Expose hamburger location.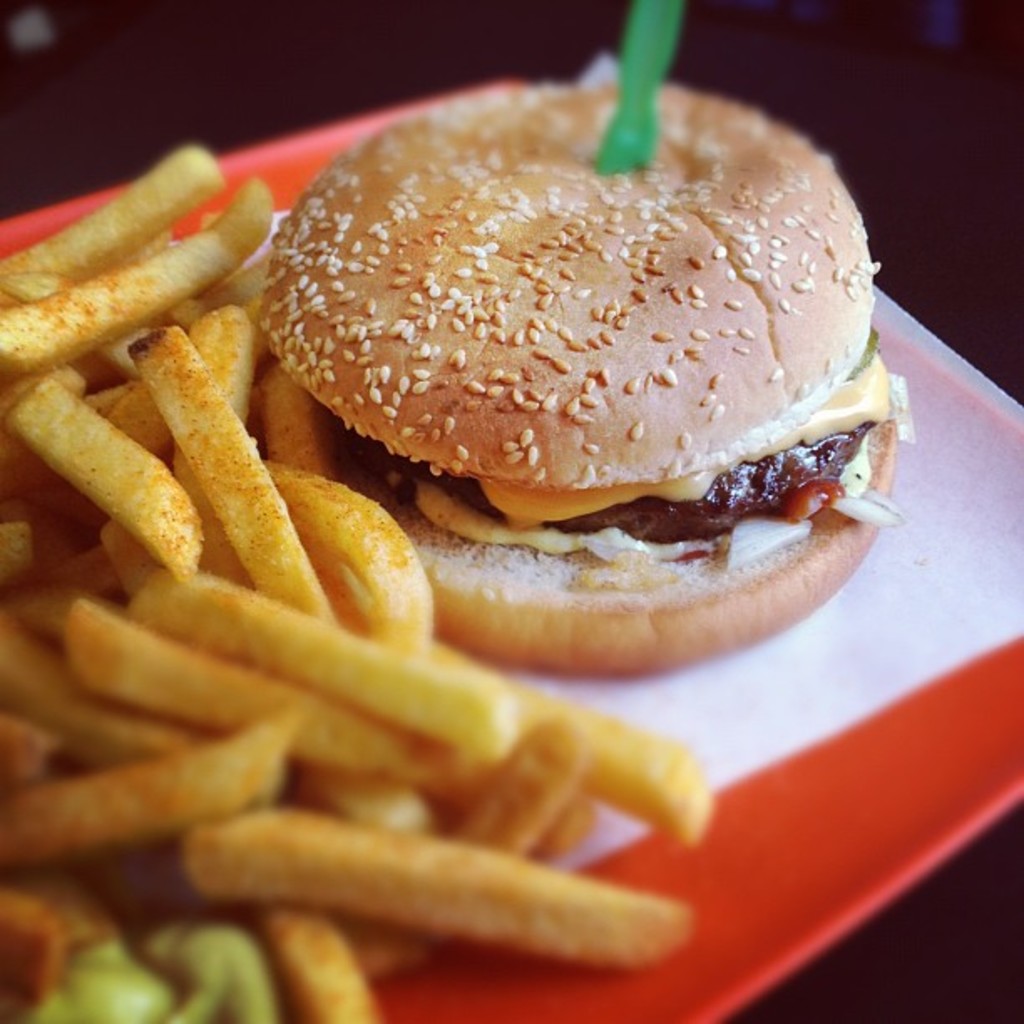
Exposed at (x1=261, y1=80, x2=907, y2=673).
